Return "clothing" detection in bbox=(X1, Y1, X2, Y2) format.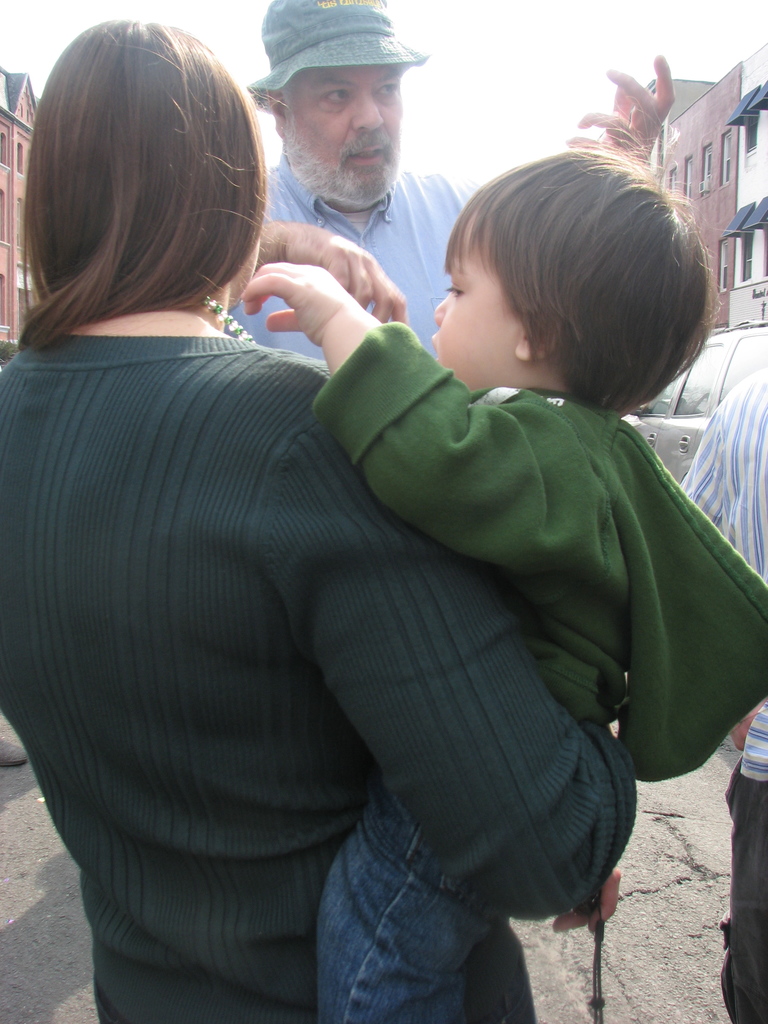
bbox=(303, 321, 764, 783).
